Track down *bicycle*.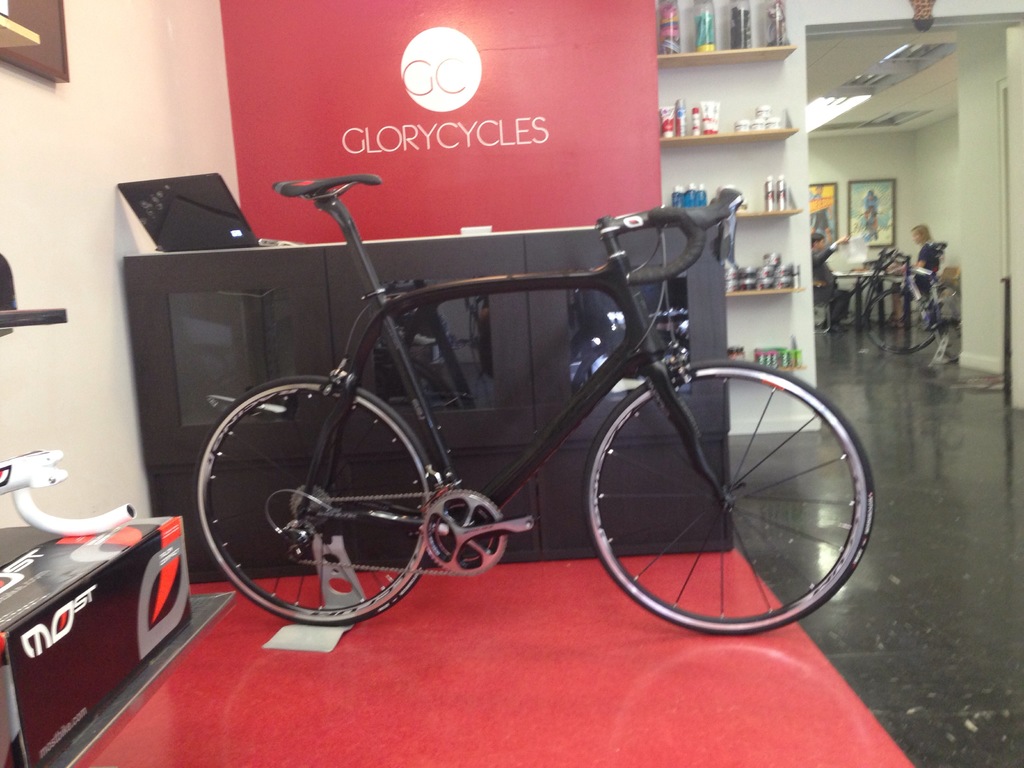
Tracked to x1=857 y1=232 x2=963 y2=355.
